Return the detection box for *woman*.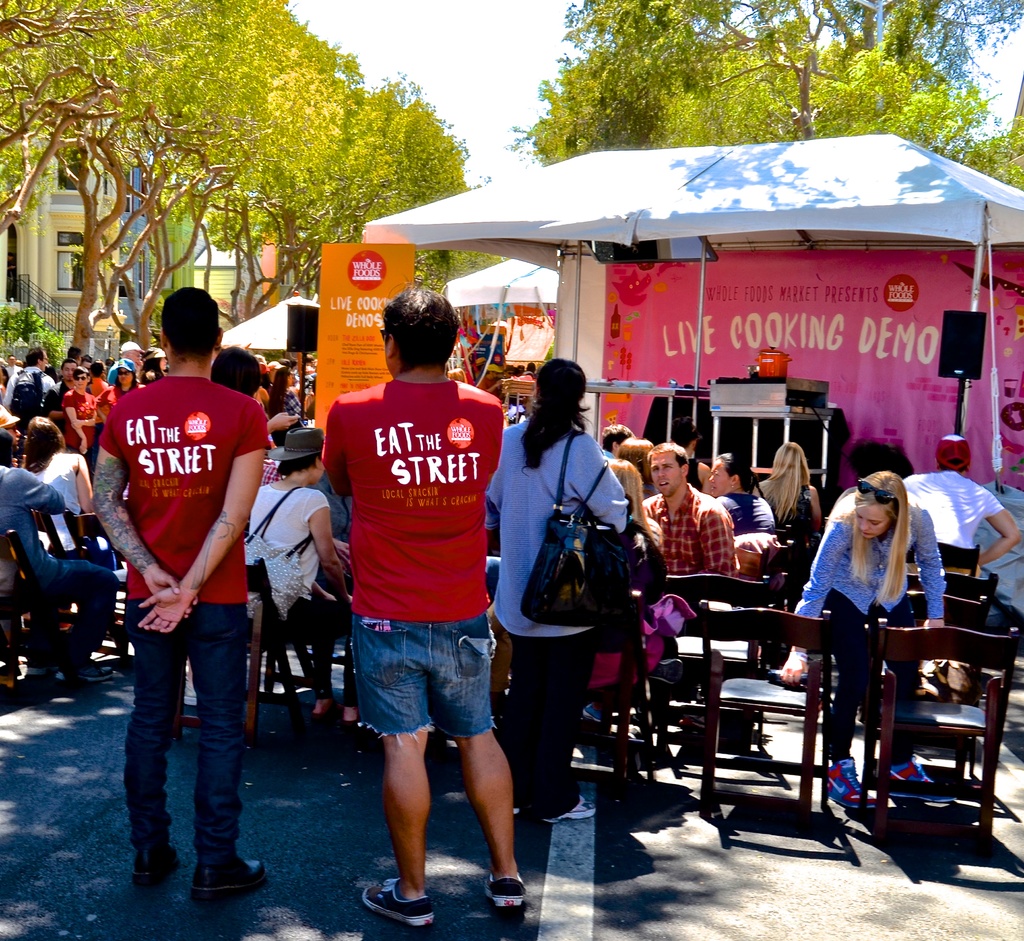
select_region(737, 437, 820, 539).
